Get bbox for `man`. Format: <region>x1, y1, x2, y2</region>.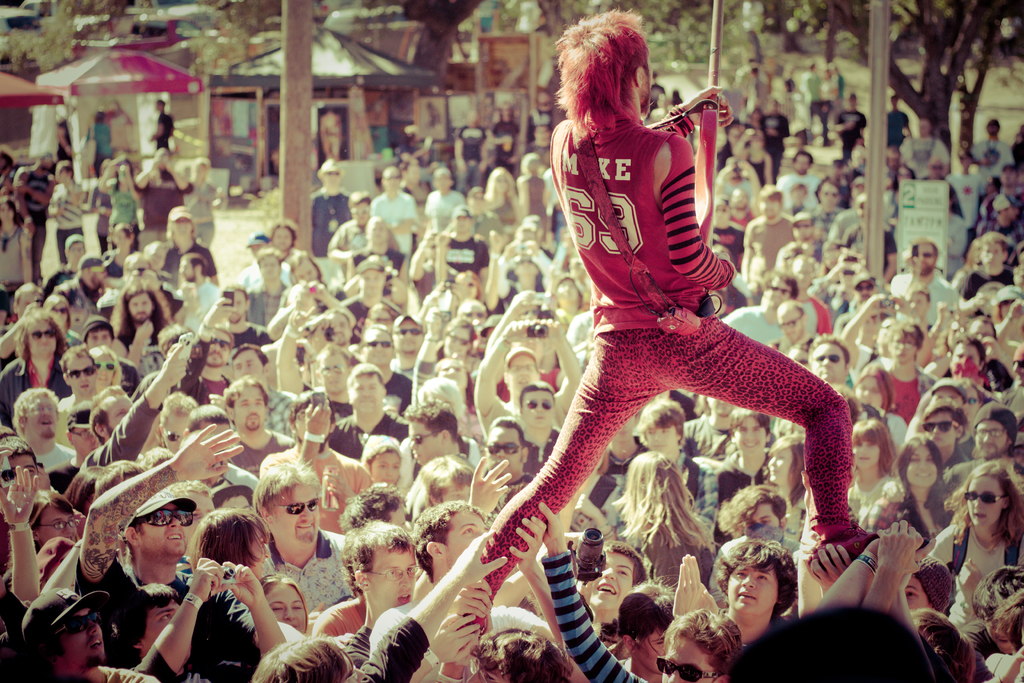
<region>263, 458, 347, 614</region>.
